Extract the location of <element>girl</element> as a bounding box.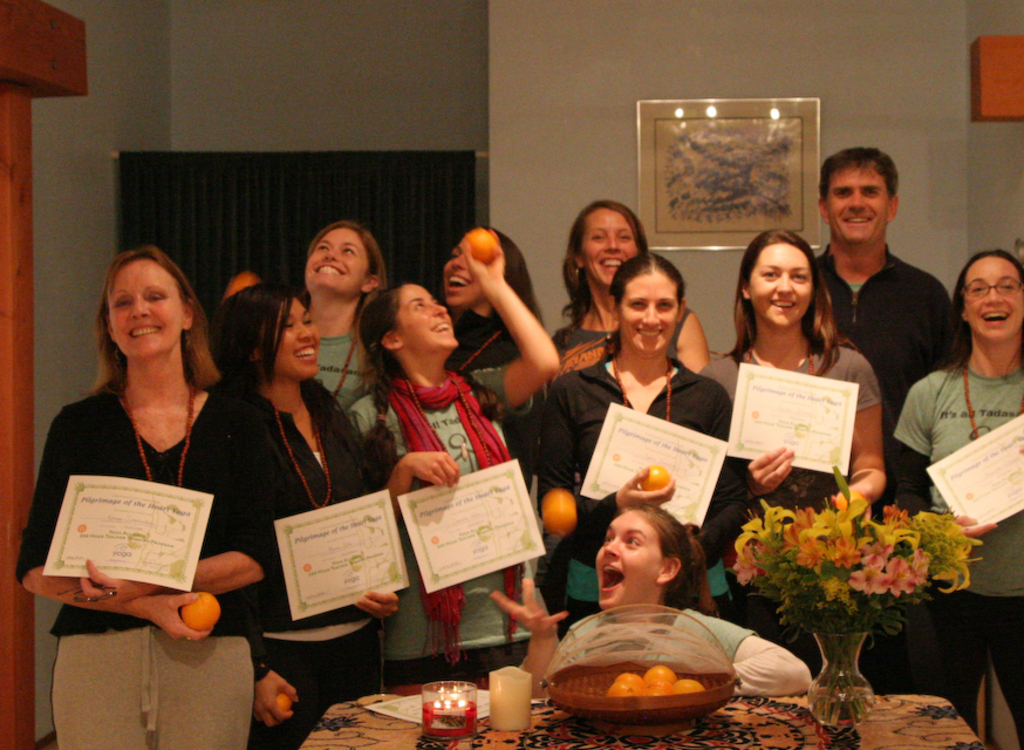
bbox=[525, 252, 740, 625].
